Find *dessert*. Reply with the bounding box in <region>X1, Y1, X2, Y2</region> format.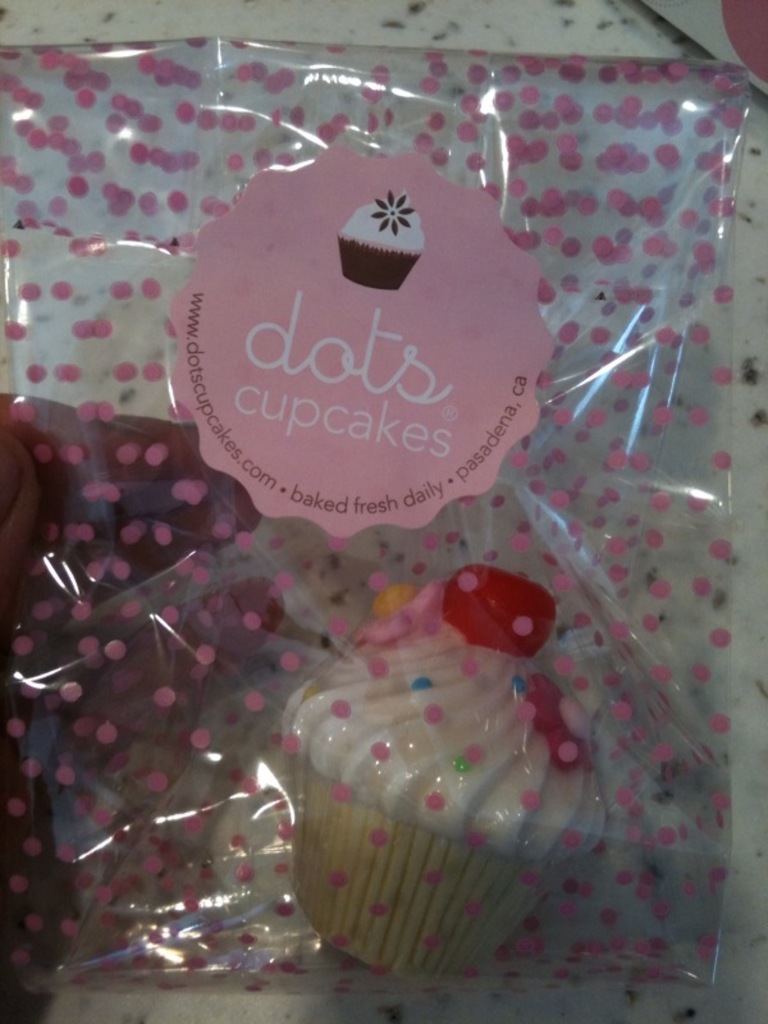
<region>260, 527, 687, 987</region>.
